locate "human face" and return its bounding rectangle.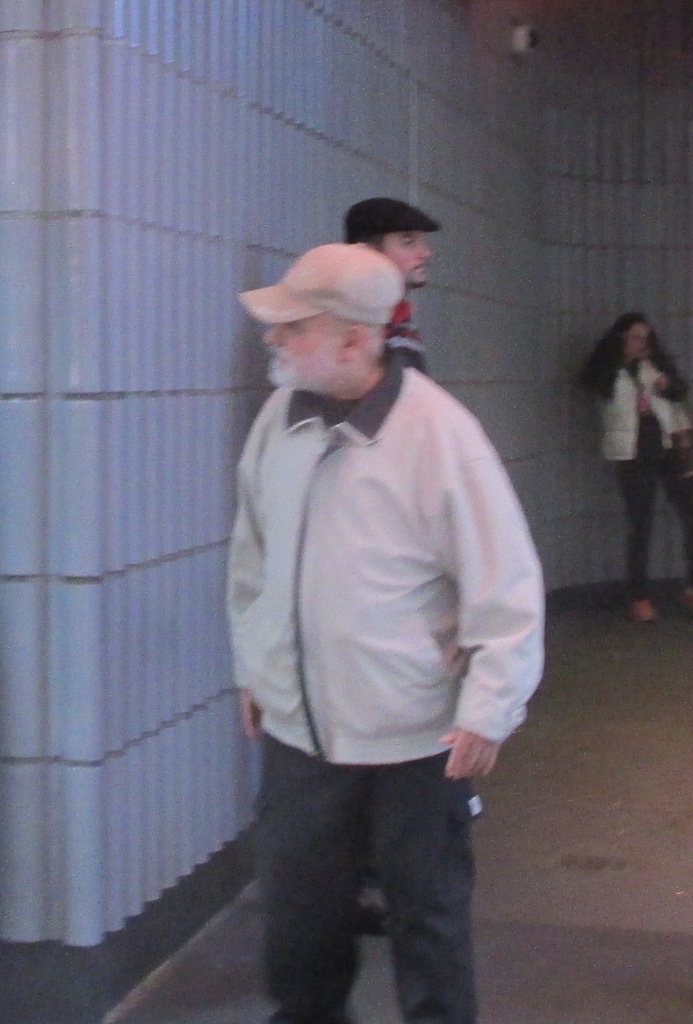
x1=625, y1=322, x2=650, y2=357.
